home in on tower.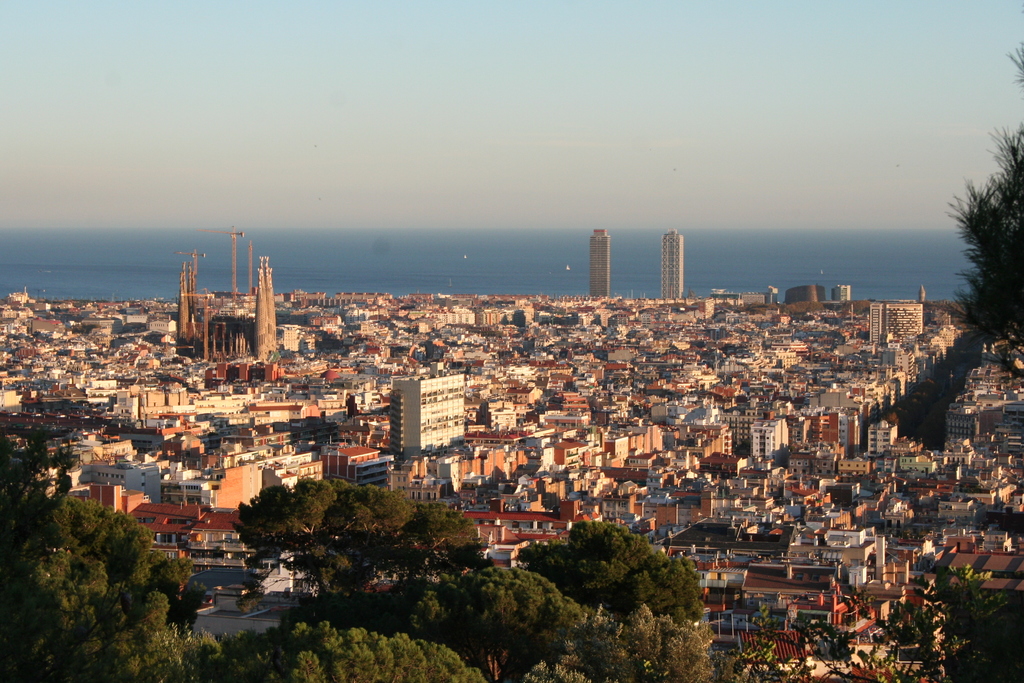
Homed in at 658,225,687,310.
